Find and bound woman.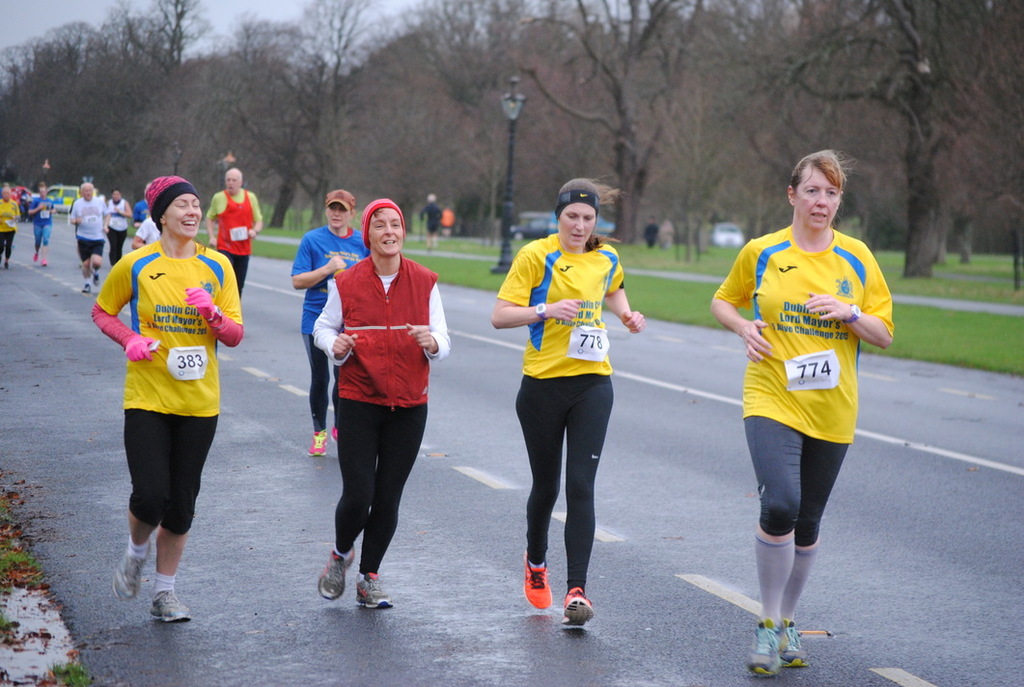
Bound: select_region(92, 178, 245, 624).
